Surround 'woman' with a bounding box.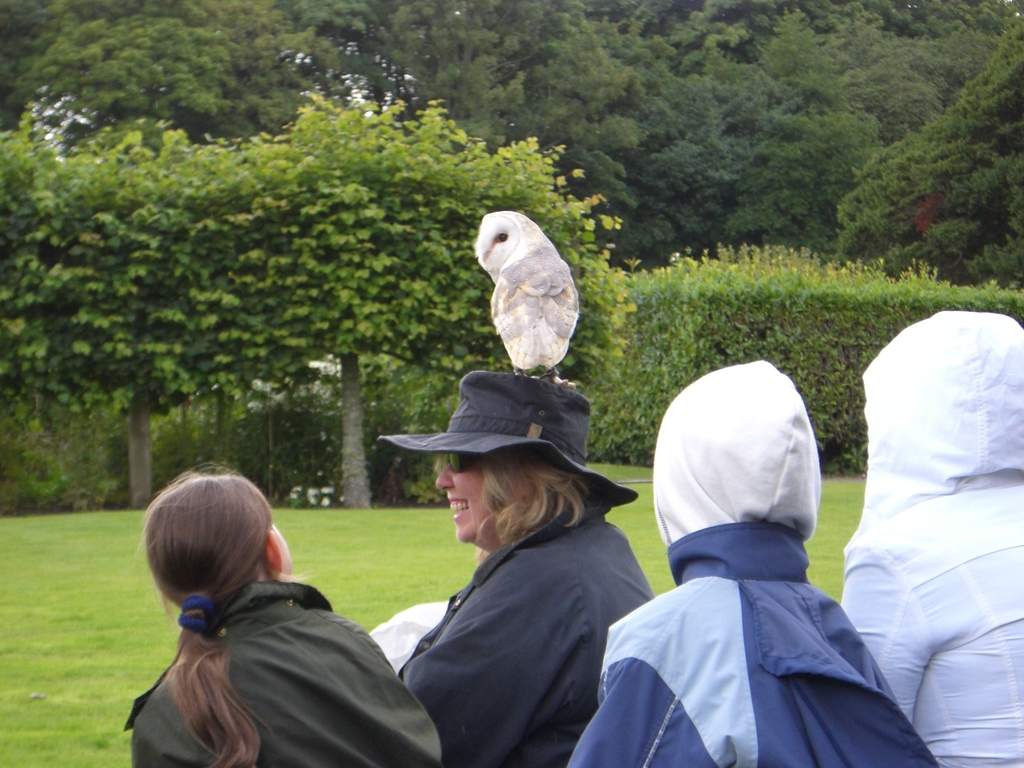
[x1=380, y1=369, x2=650, y2=767].
